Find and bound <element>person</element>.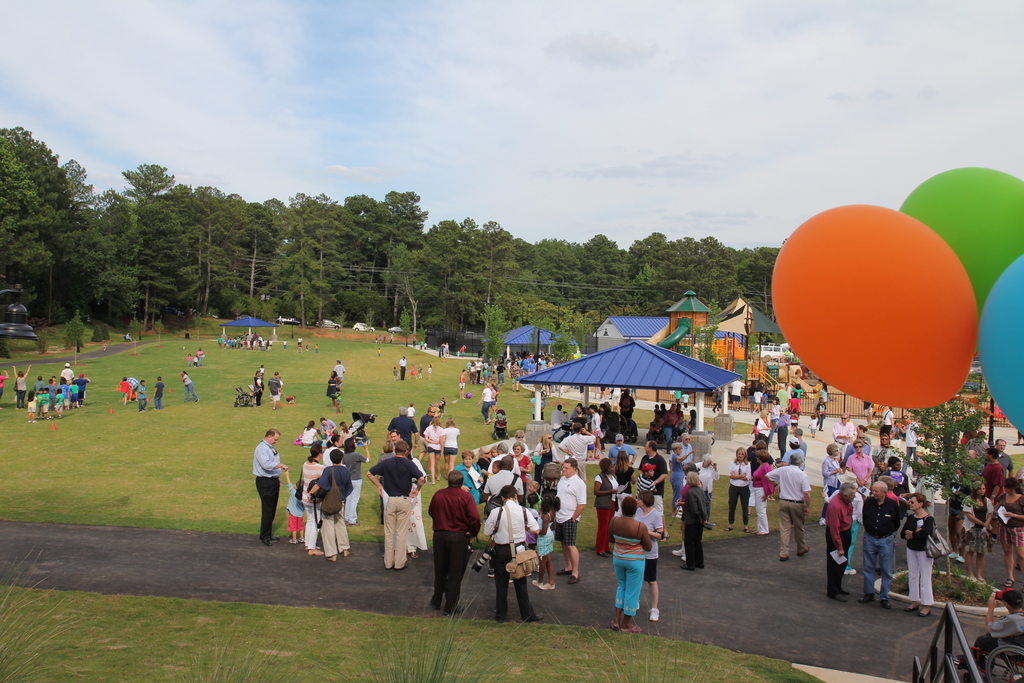
Bound: 762 390 768 406.
